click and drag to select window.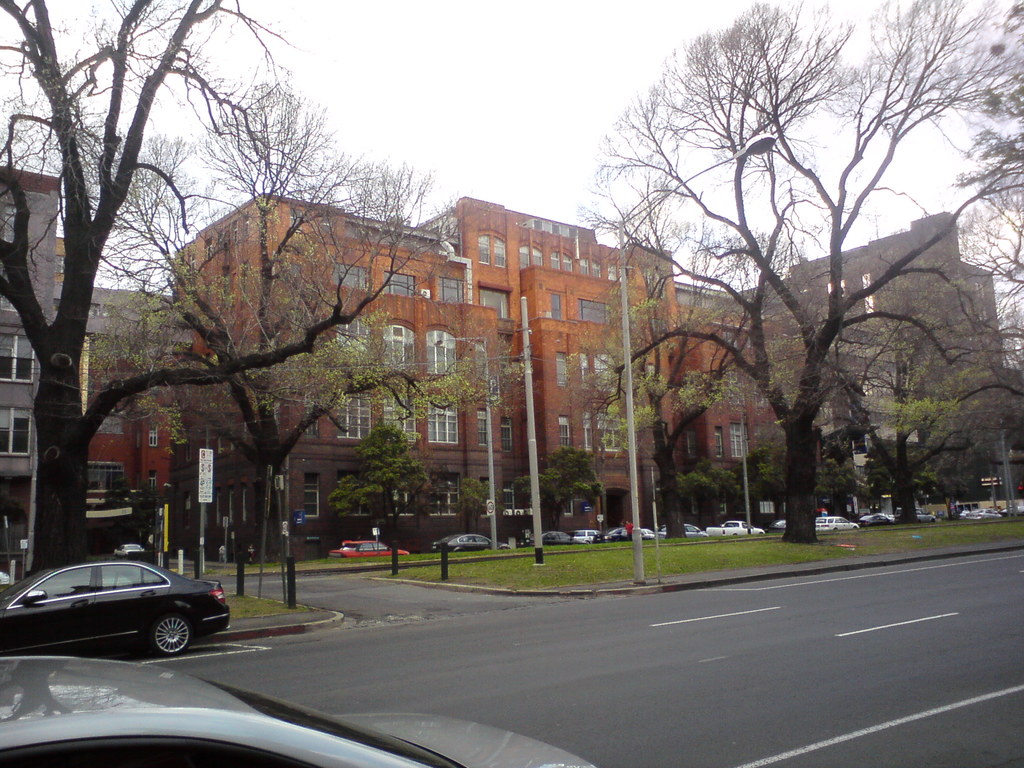
Selection: 579 259 599 281.
